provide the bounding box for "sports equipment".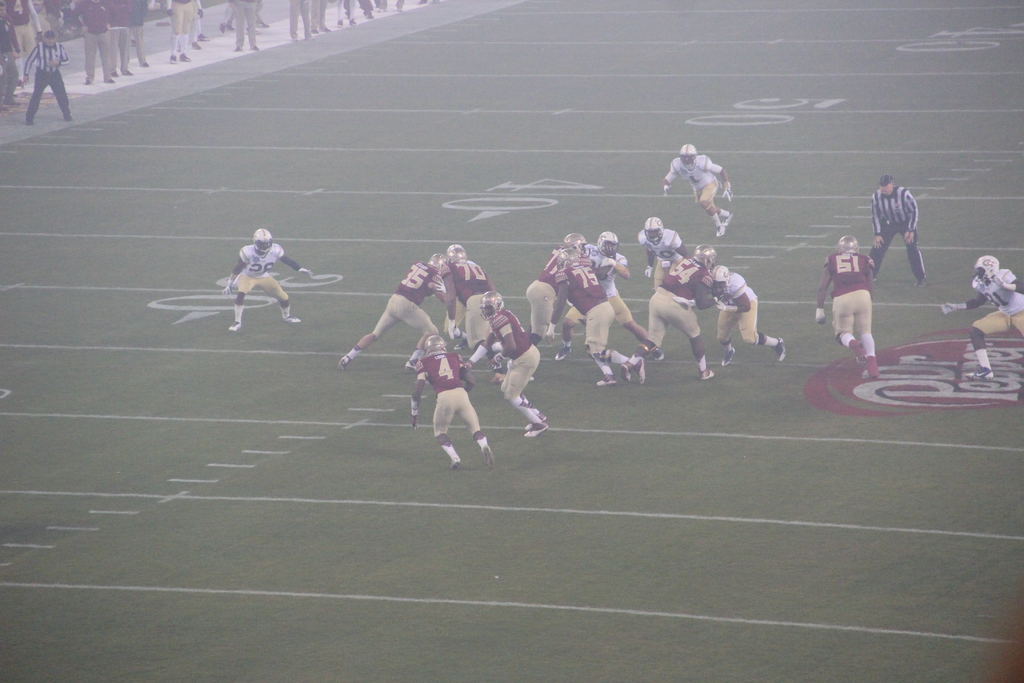
566:232:587:253.
